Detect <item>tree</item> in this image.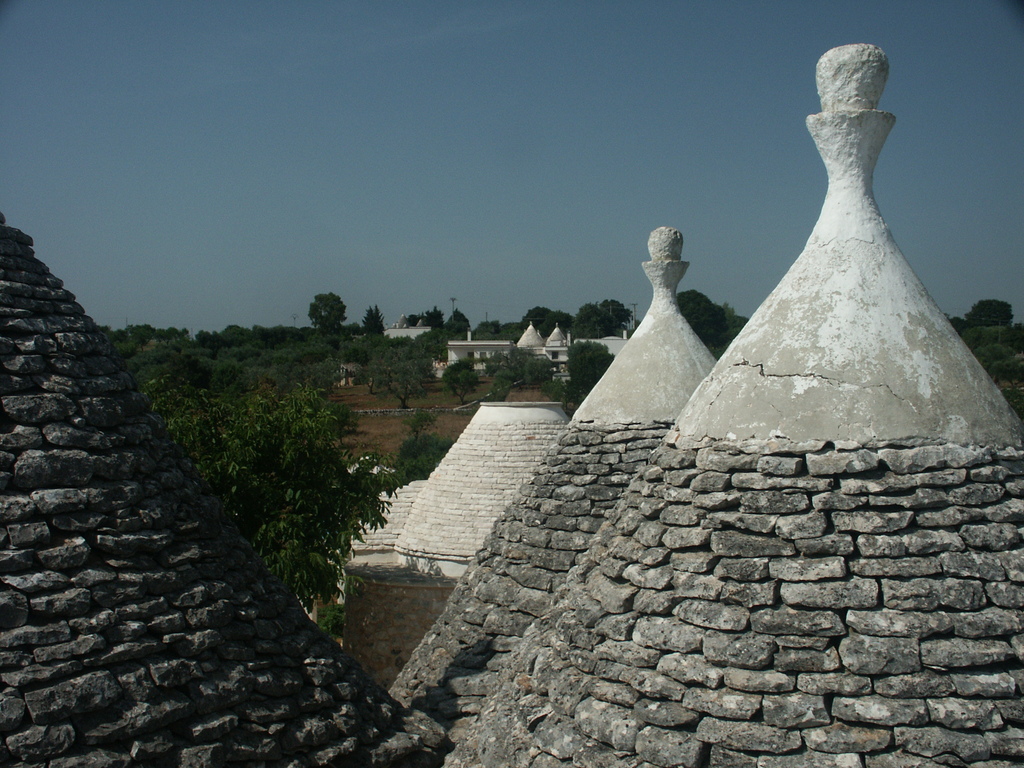
Detection: (x1=187, y1=348, x2=385, y2=614).
